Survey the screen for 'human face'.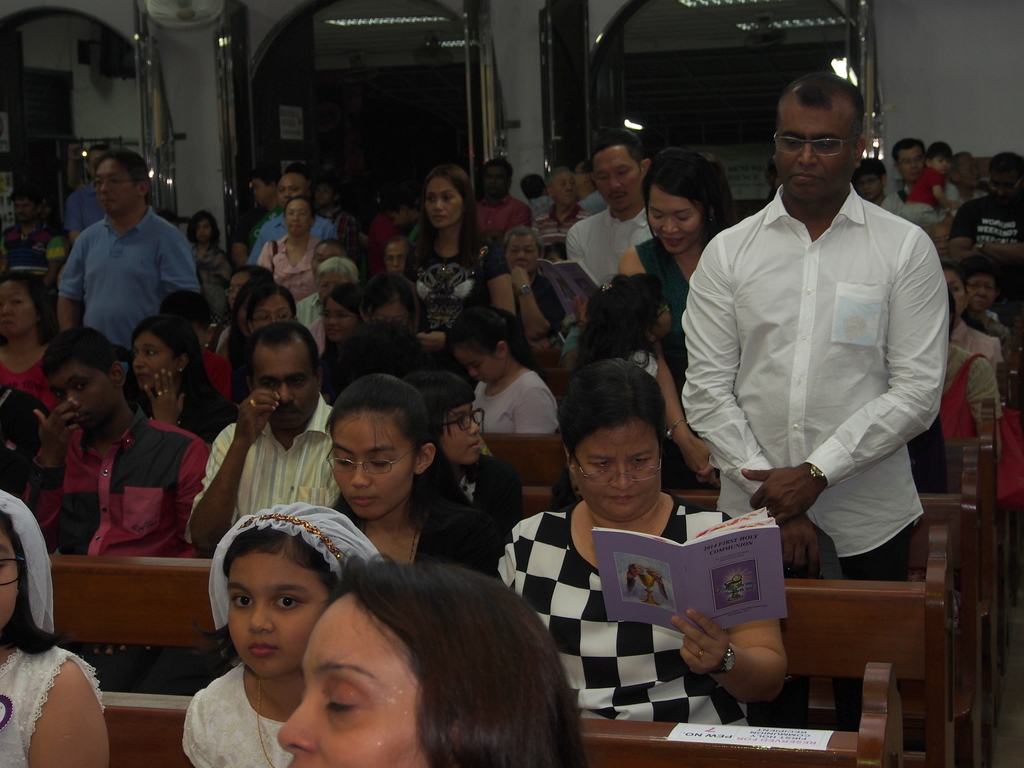
Survey found: <box>250,336,324,427</box>.
